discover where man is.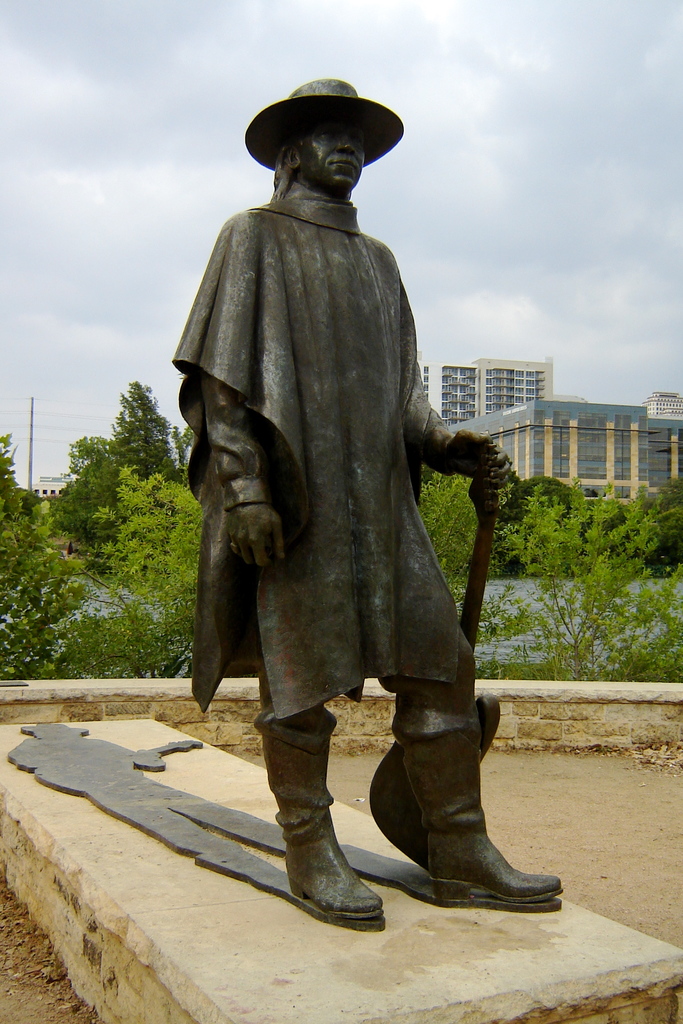
Discovered at l=169, t=74, r=547, b=940.
